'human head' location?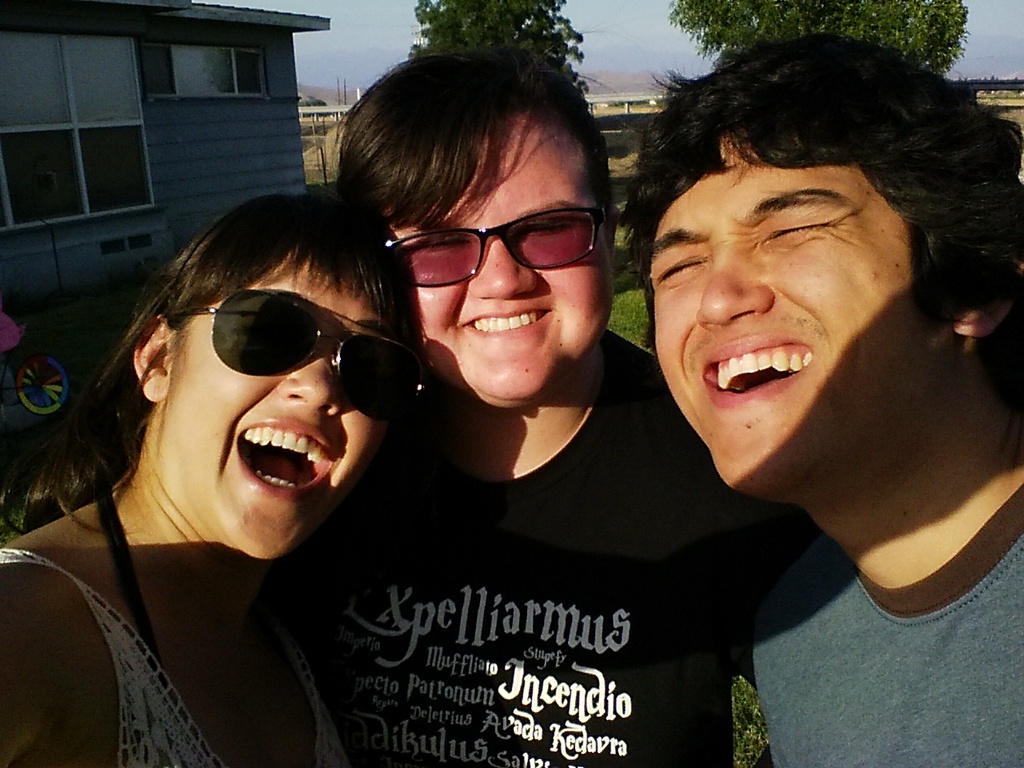
335, 46, 623, 417
